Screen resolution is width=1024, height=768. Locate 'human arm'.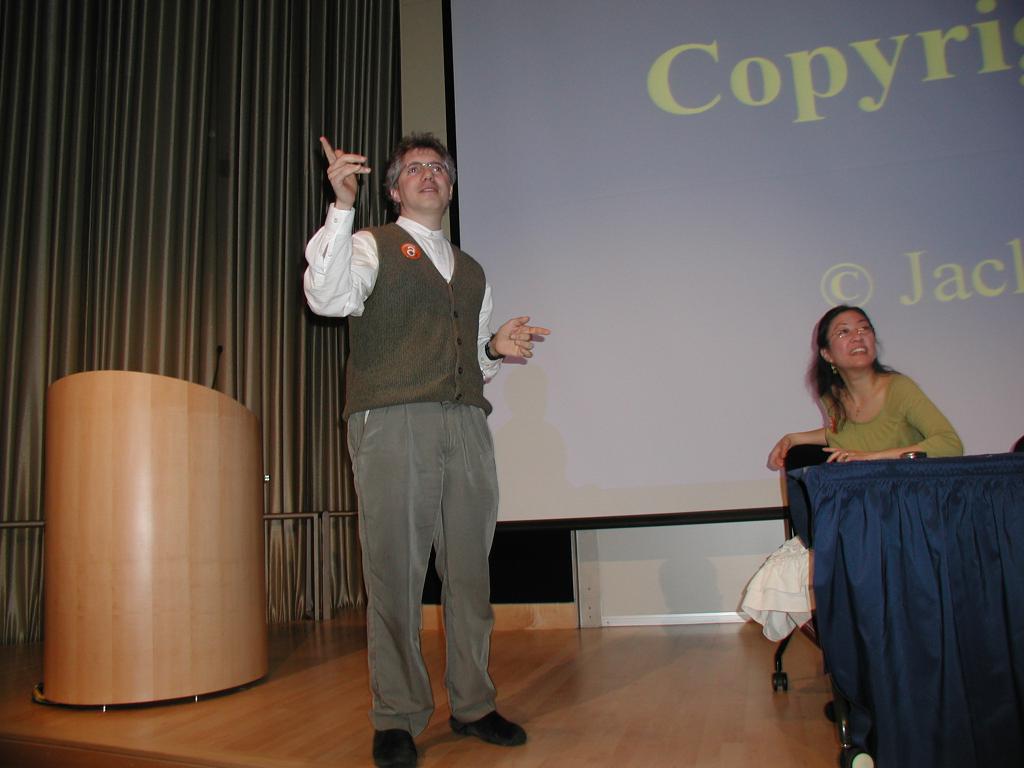
bbox=(298, 147, 361, 292).
